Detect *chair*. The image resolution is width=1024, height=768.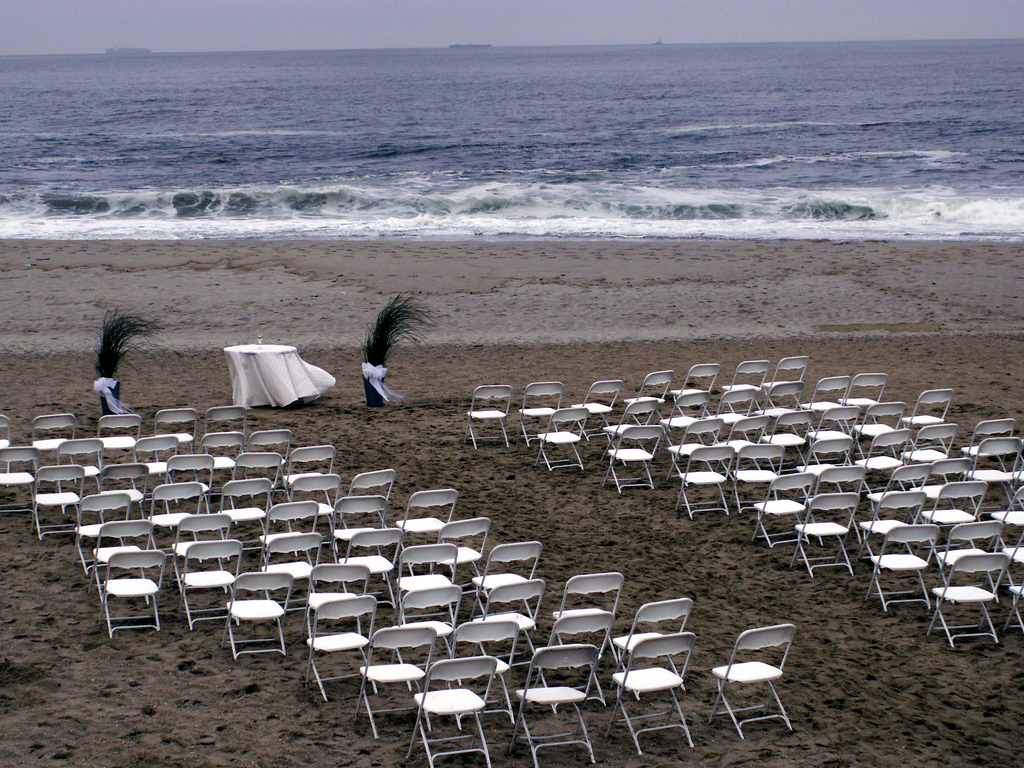
left=223, top=572, right=294, bottom=656.
